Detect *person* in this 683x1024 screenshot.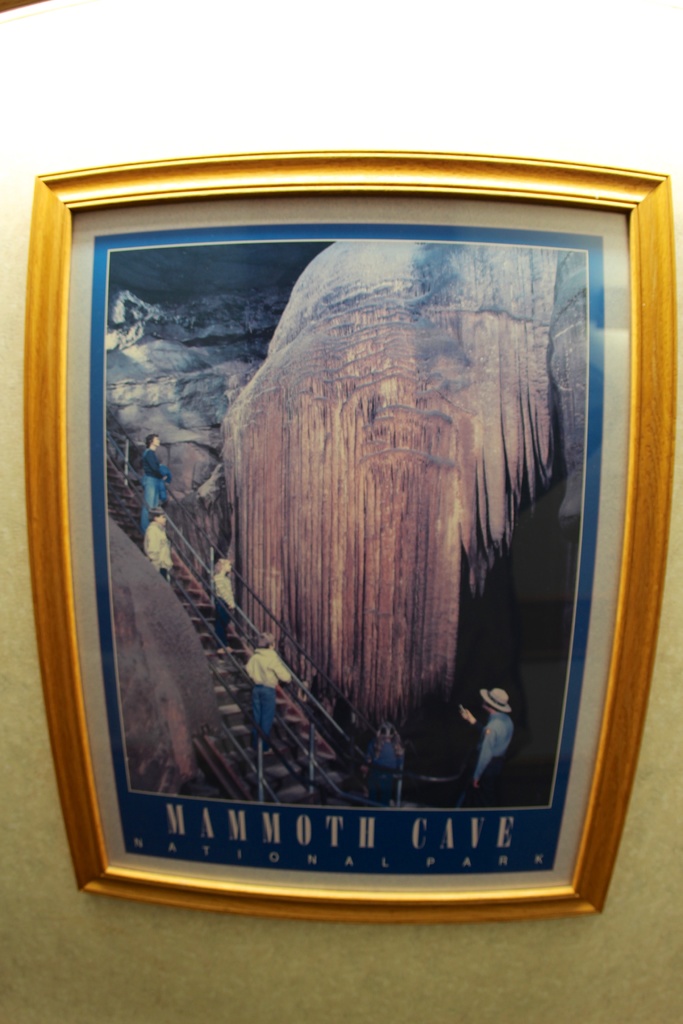
Detection: bbox(361, 721, 406, 813).
